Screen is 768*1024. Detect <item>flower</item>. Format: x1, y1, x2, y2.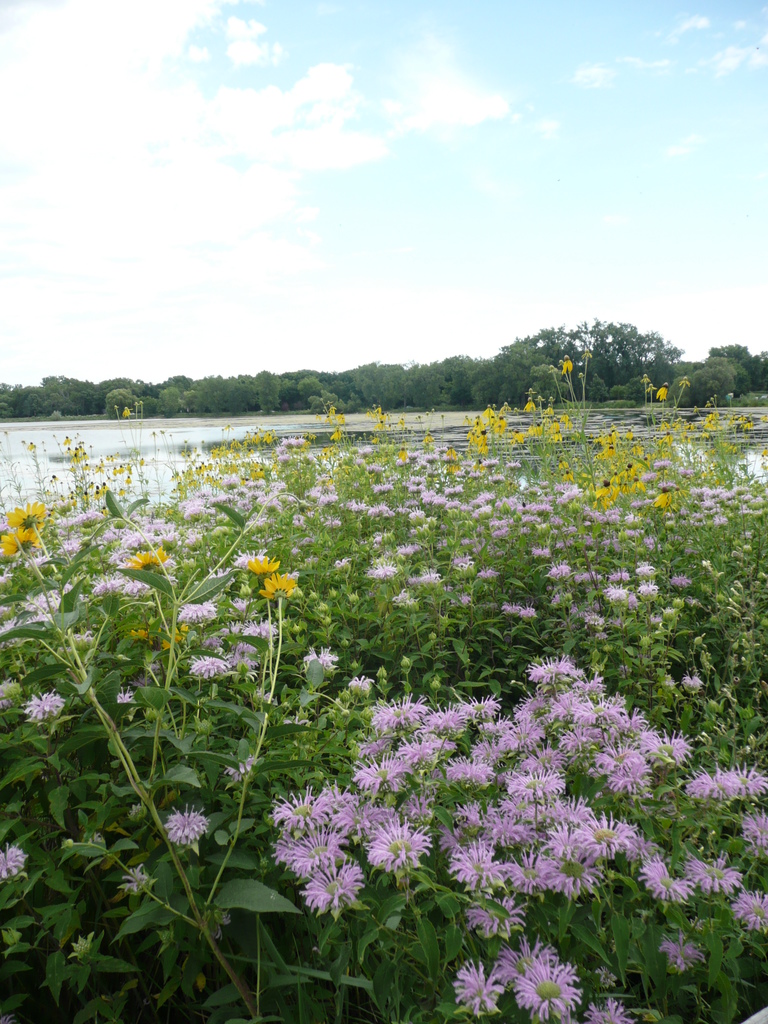
0, 518, 44, 557.
